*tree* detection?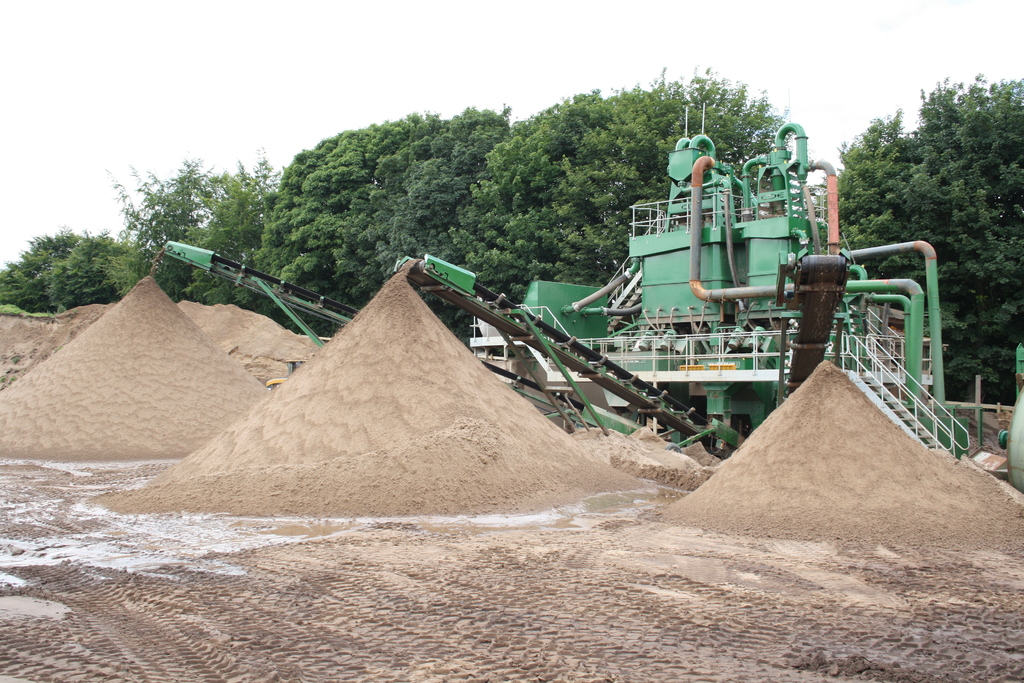
bbox=(809, 106, 915, 283)
